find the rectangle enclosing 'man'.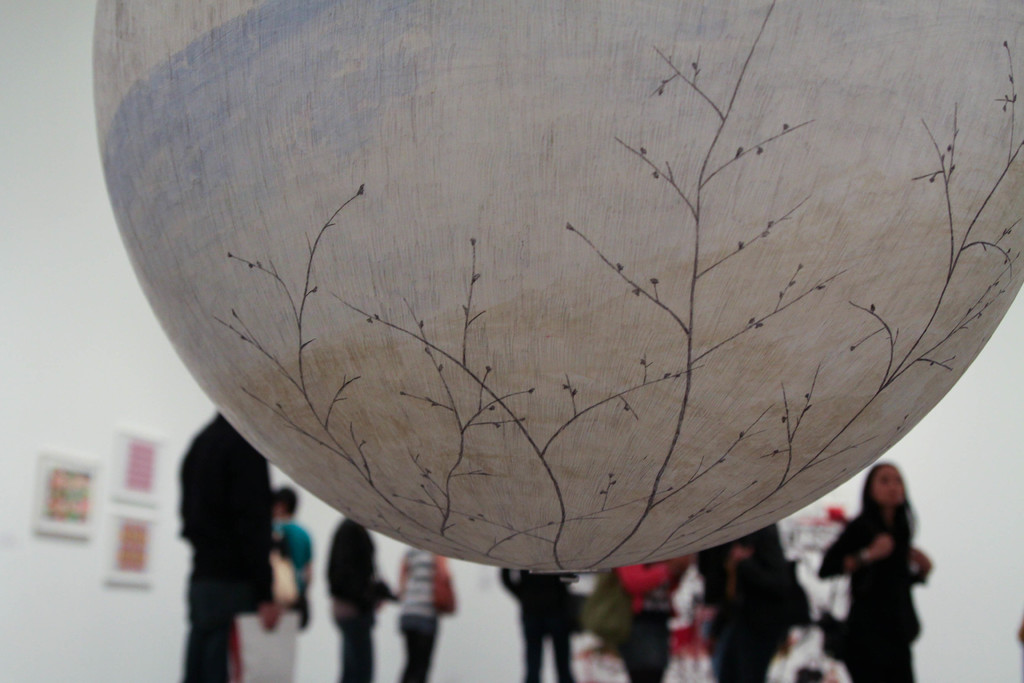
499, 568, 581, 682.
